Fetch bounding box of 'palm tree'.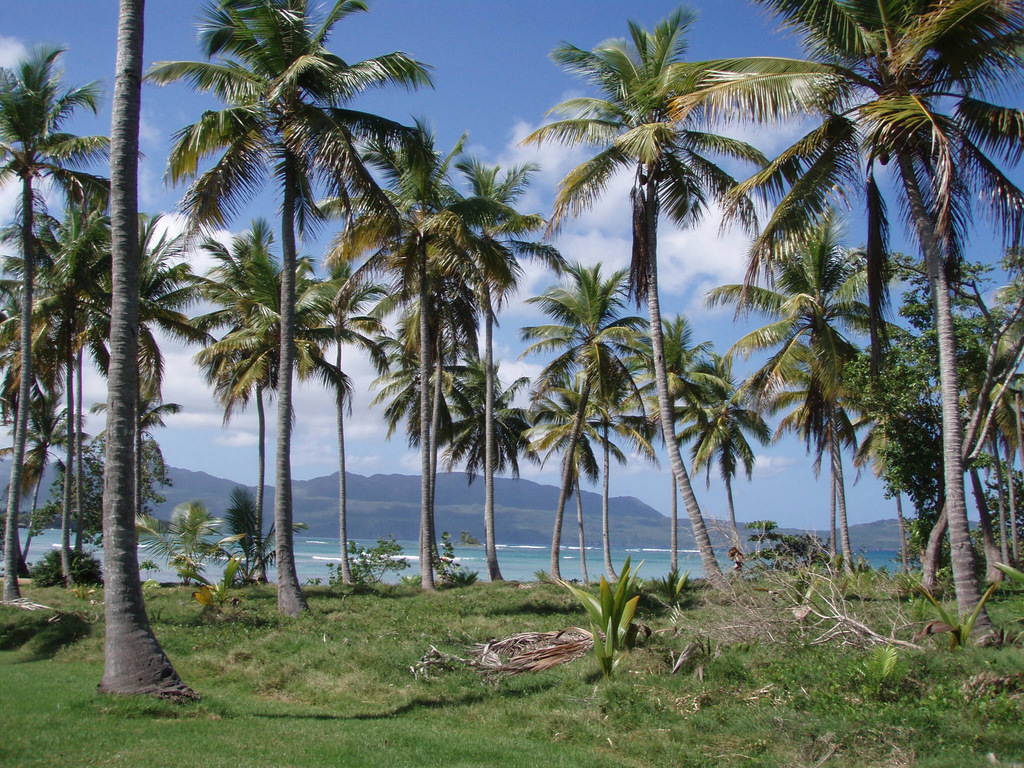
Bbox: select_region(941, 287, 1023, 538).
